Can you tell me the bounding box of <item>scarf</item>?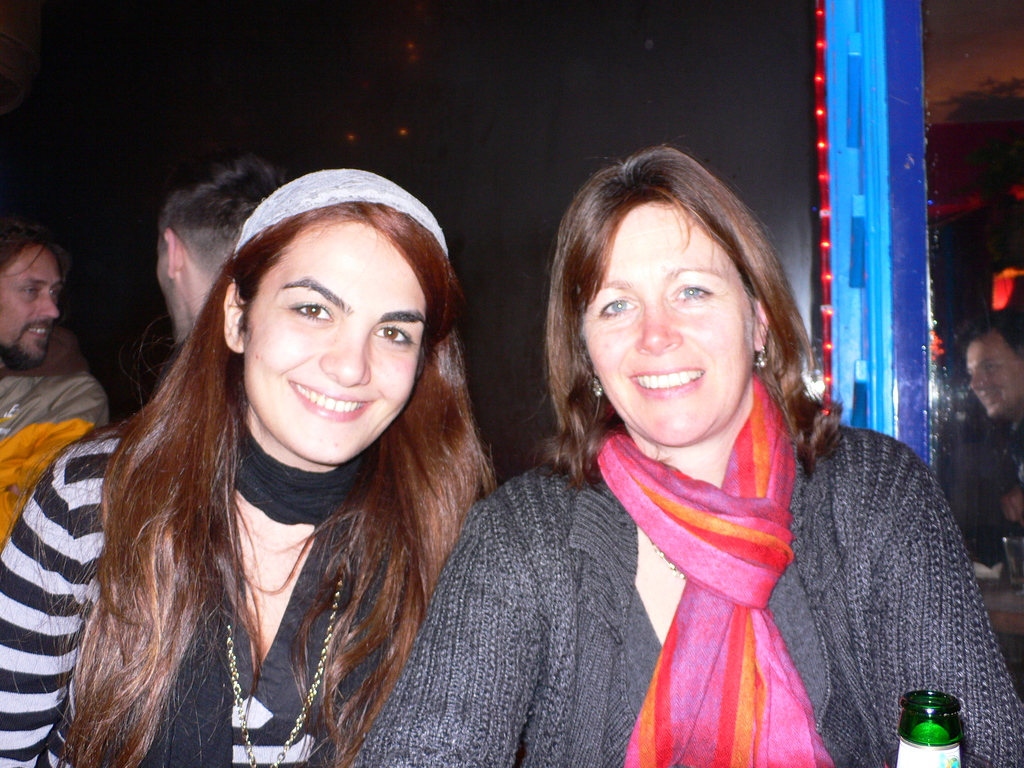
crop(127, 404, 381, 767).
